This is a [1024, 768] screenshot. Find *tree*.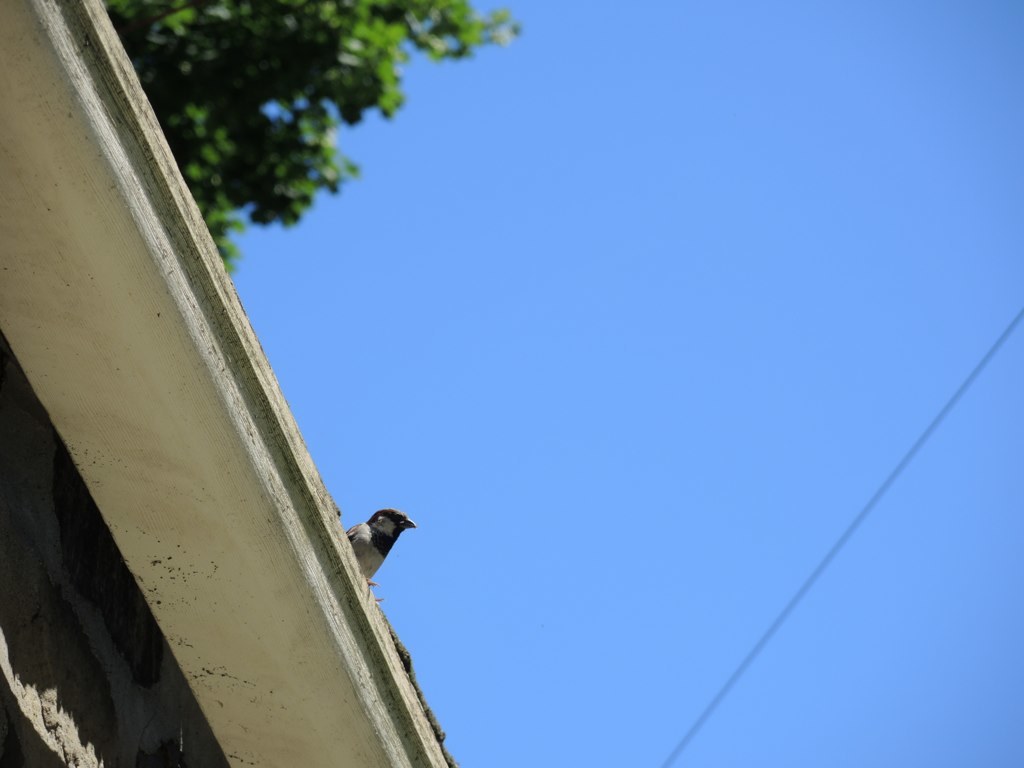
Bounding box: BBox(67, 0, 534, 306).
